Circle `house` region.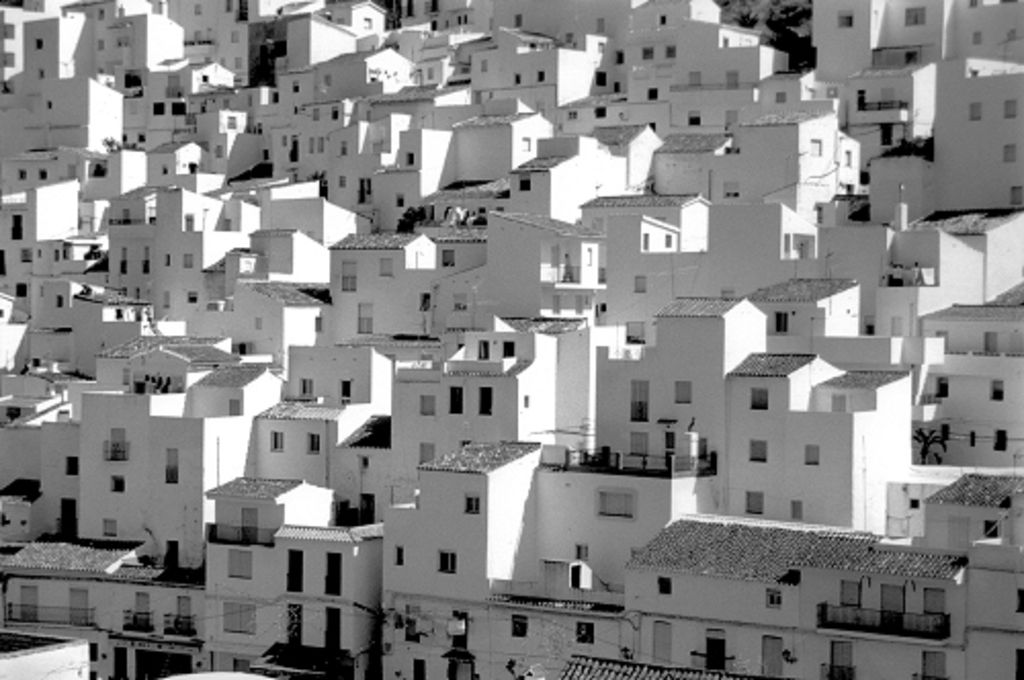
Region: 143/291/238/326.
